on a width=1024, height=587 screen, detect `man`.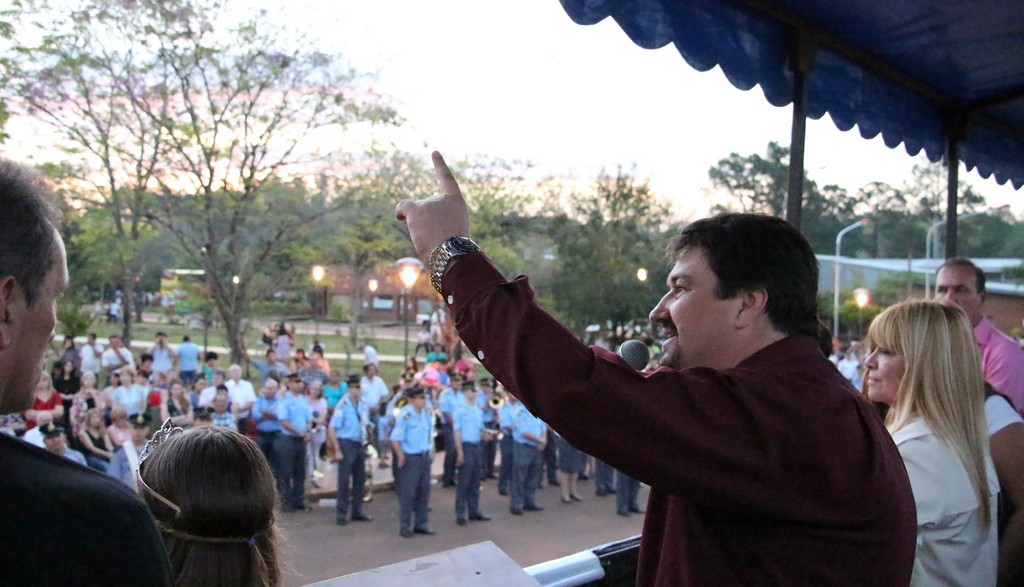
crop(458, 374, 495, 537).
